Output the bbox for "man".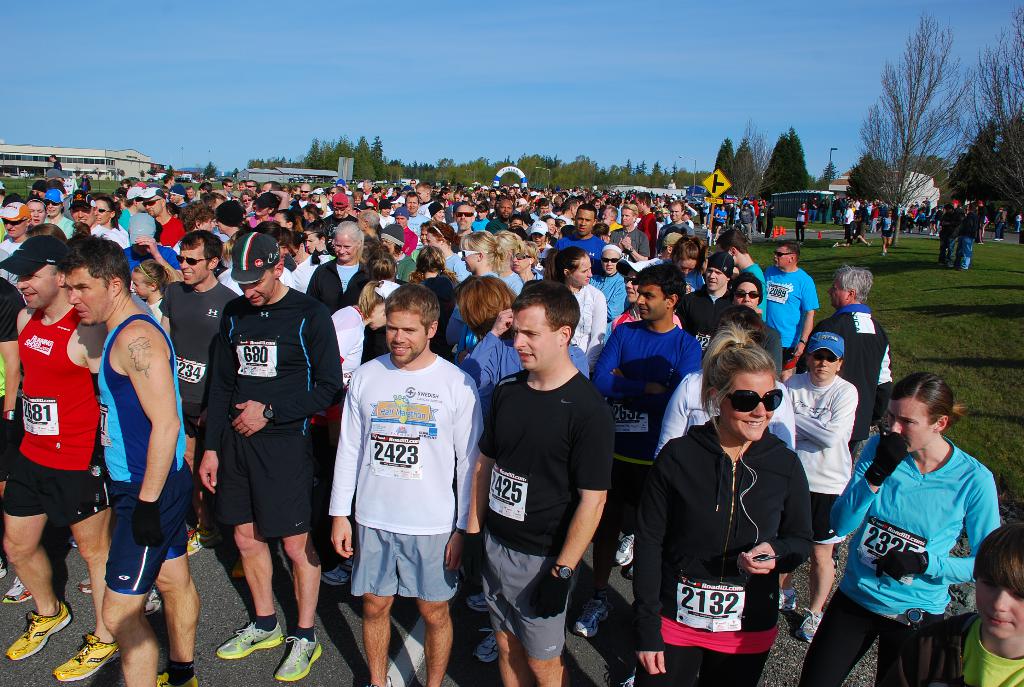
bbox=[134, 184, 177, 249].
